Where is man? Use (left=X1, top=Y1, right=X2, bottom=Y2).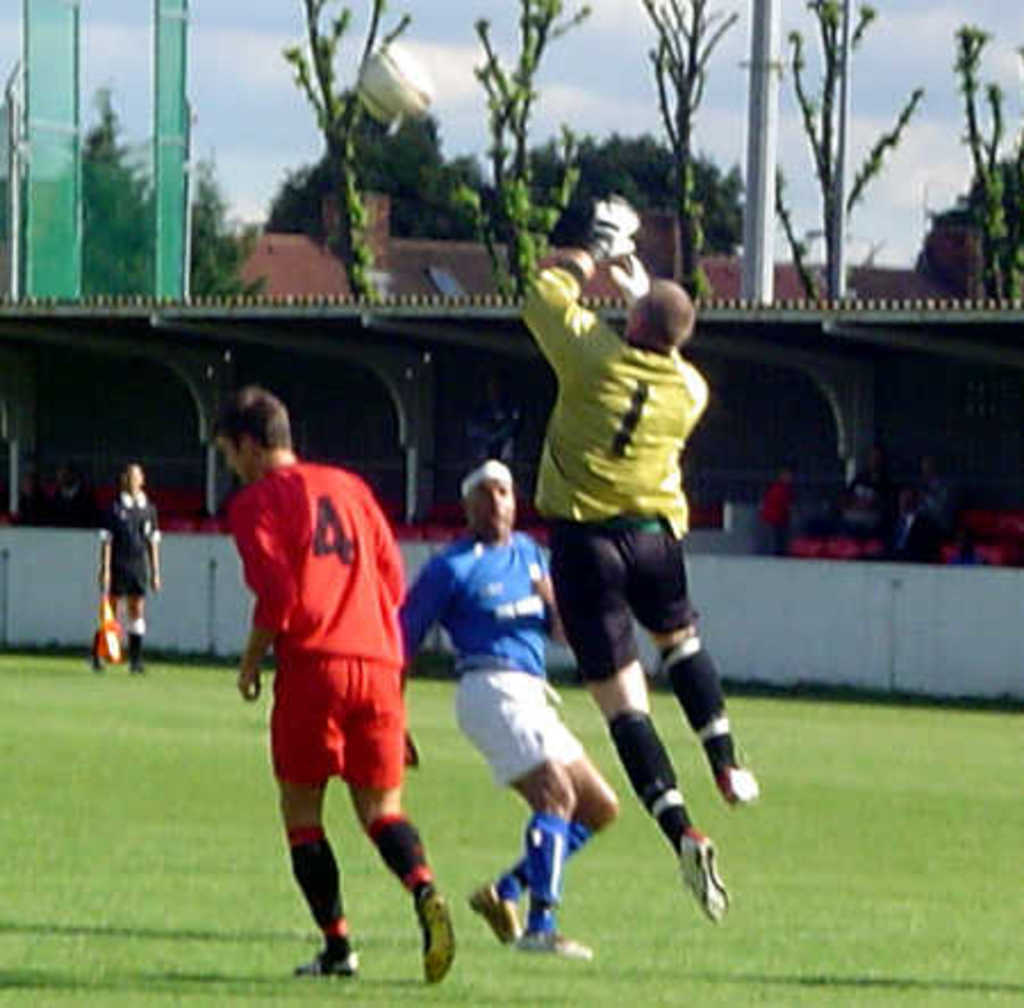
(left=203, top=385, right=457, bottom=978).
